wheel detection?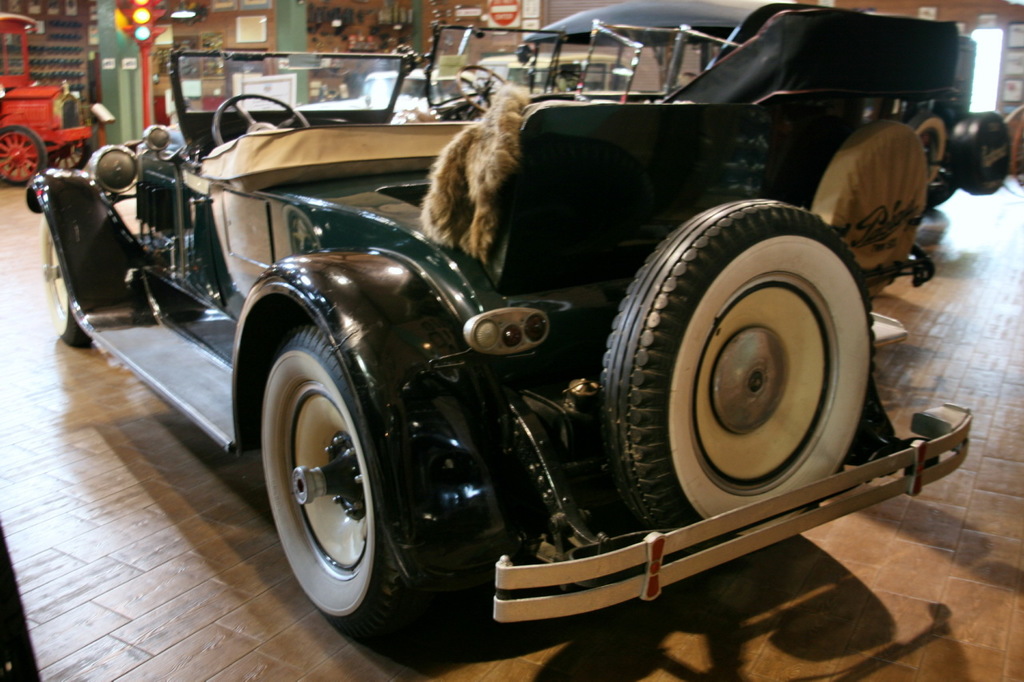
947,114,1005,193
